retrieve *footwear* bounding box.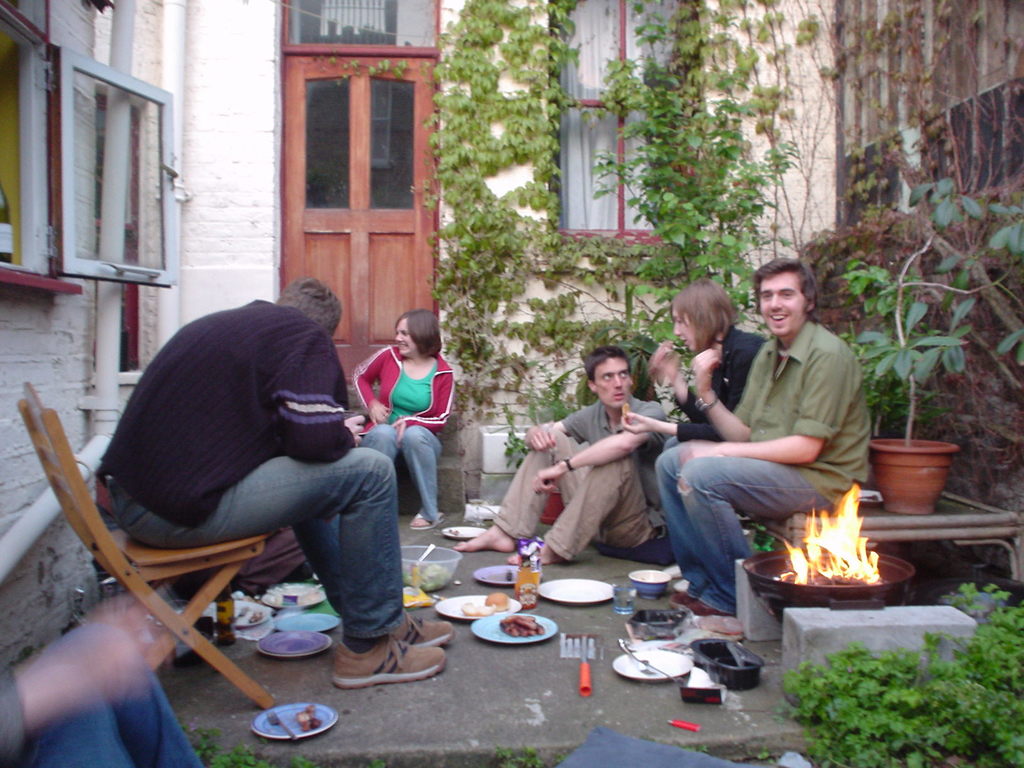
Bounding box: 414,509,442,532.
